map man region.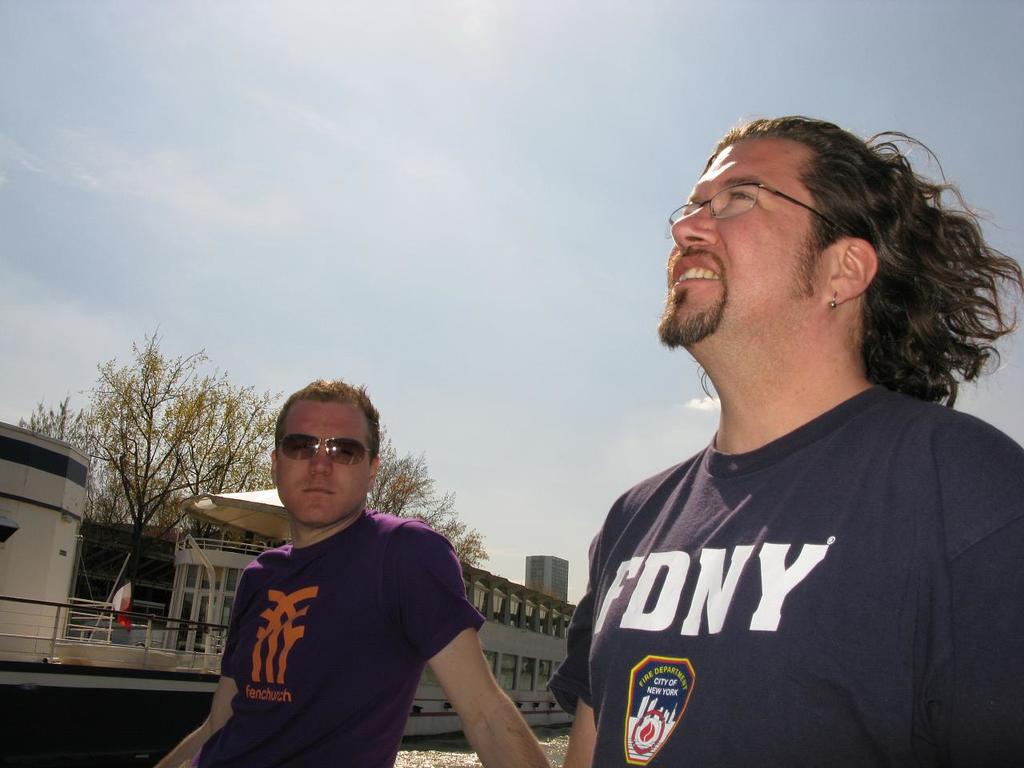
Mapped to pyautogui.locateOnScreen(151, 378, 547, 767).
